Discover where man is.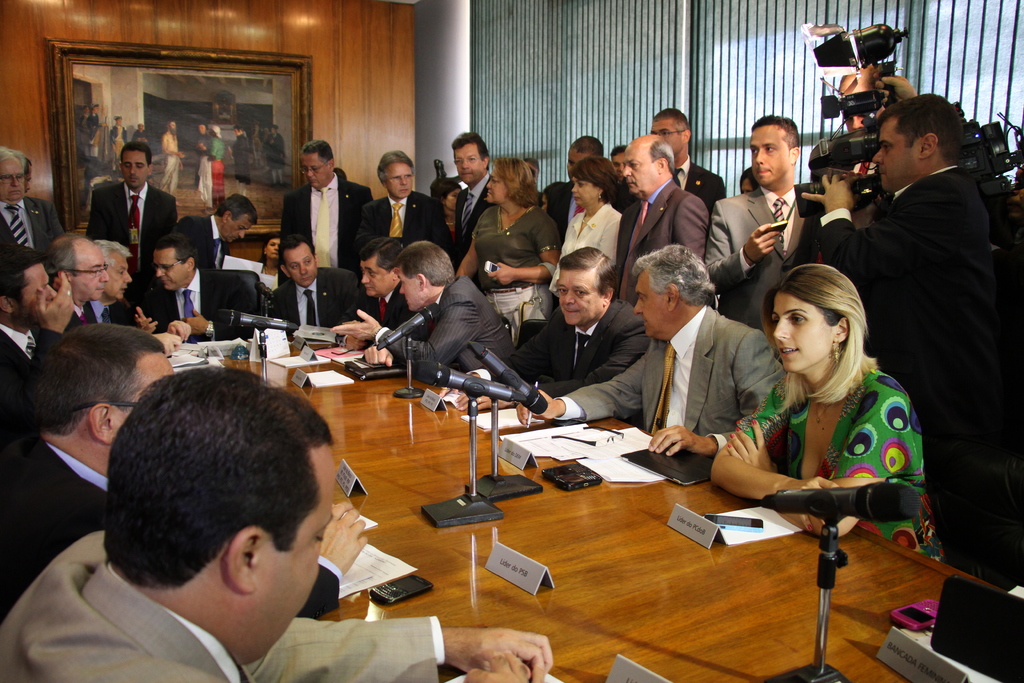
Discovered at bbox=(535, 136, 605, 209).
